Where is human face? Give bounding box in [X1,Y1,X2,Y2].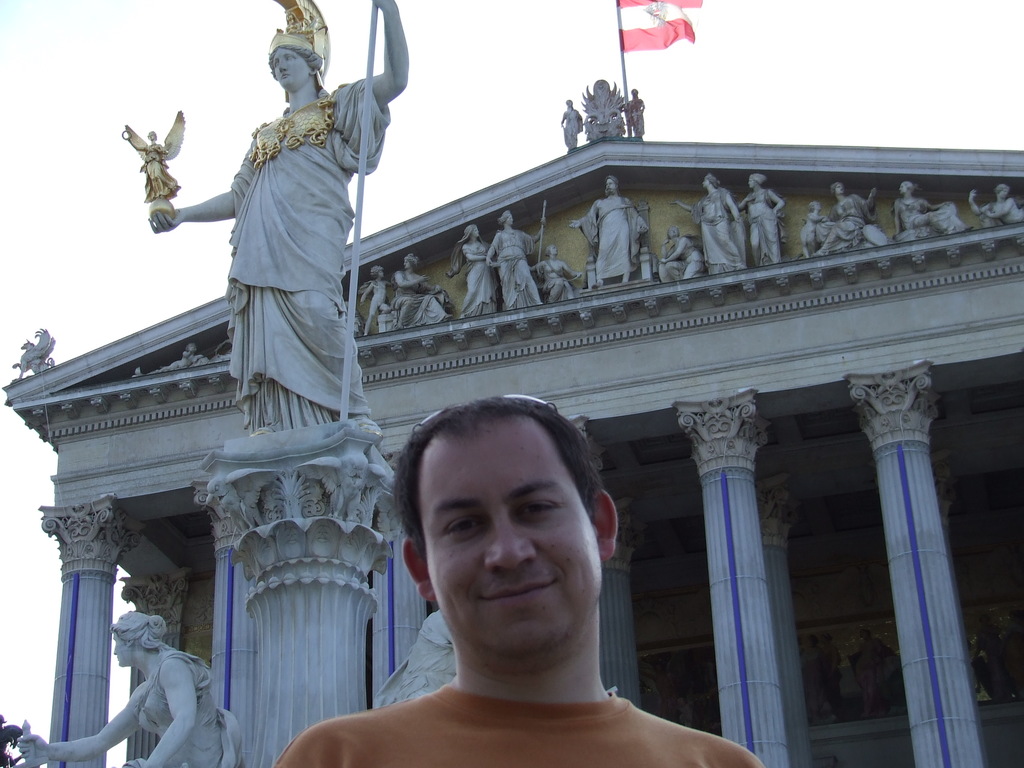
[508,216,516,226].
